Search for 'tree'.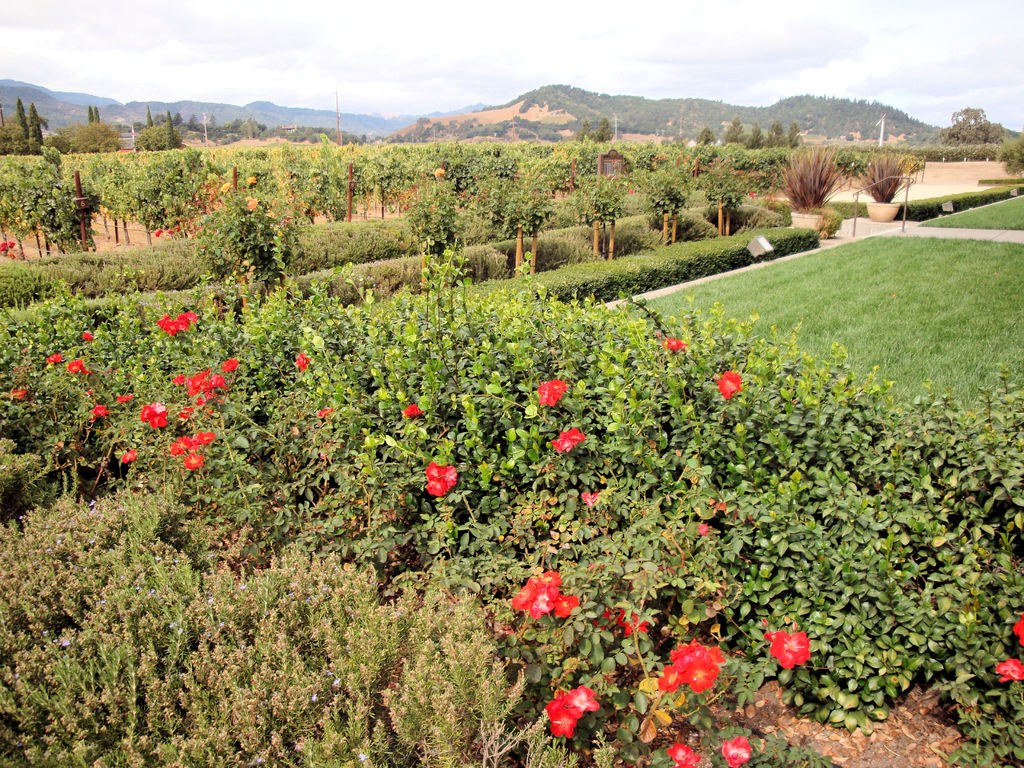
Found at {"x1": 144, "y1": 102, "x2": 156, "y2": 125}.
